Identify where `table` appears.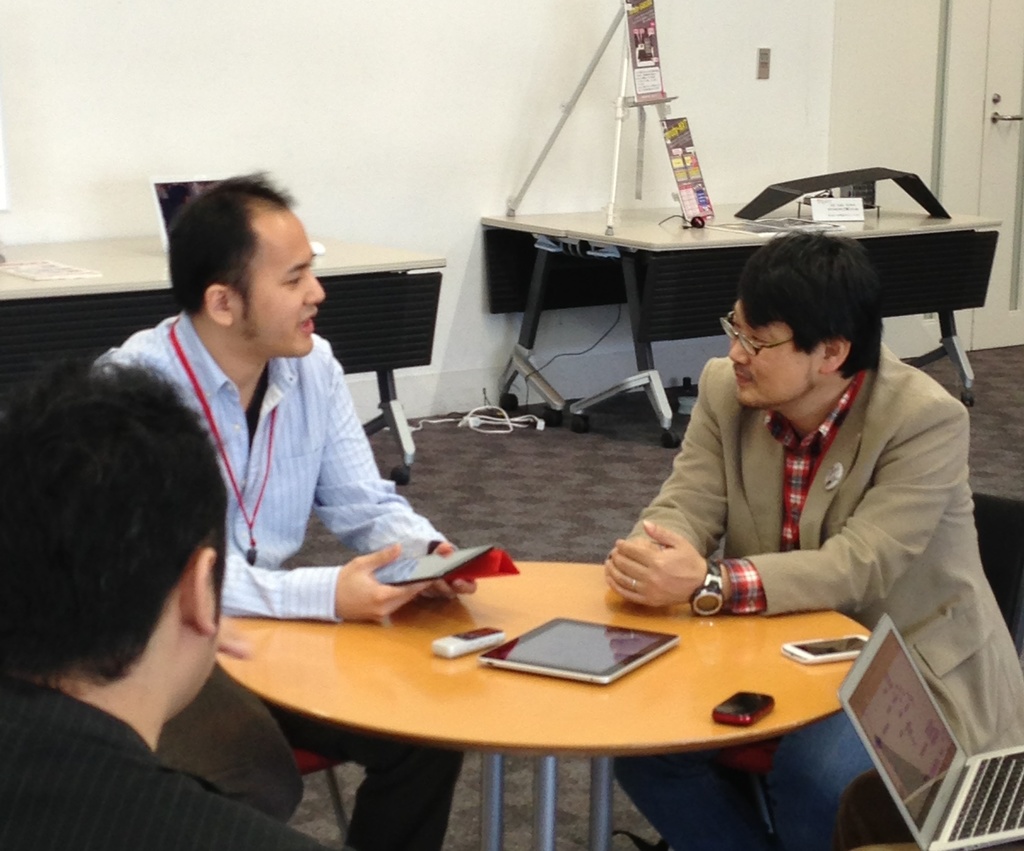
Appears at 214:560:874:850.
